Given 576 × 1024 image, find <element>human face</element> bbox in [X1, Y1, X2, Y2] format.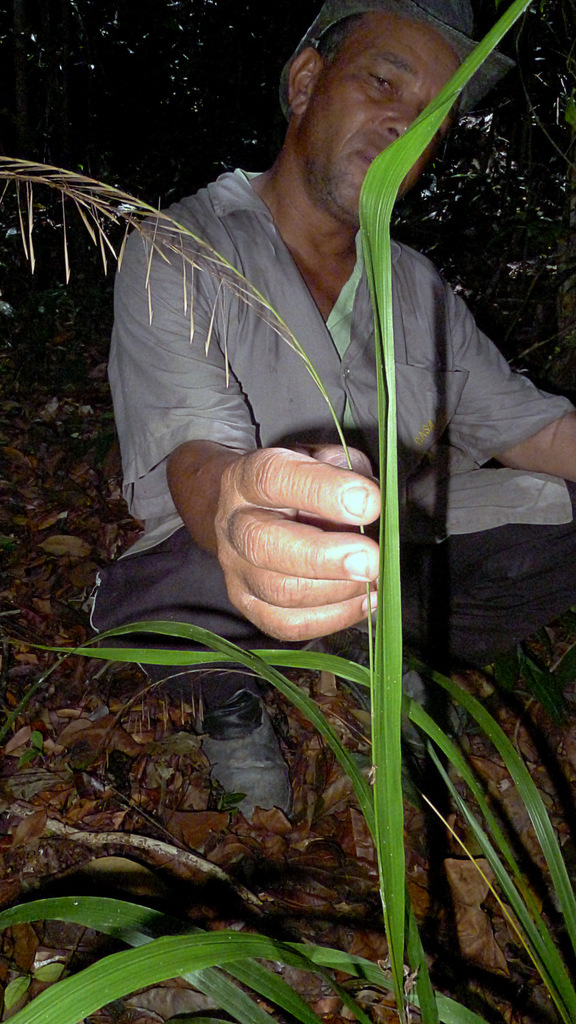
[307, 17, 464, 223].
